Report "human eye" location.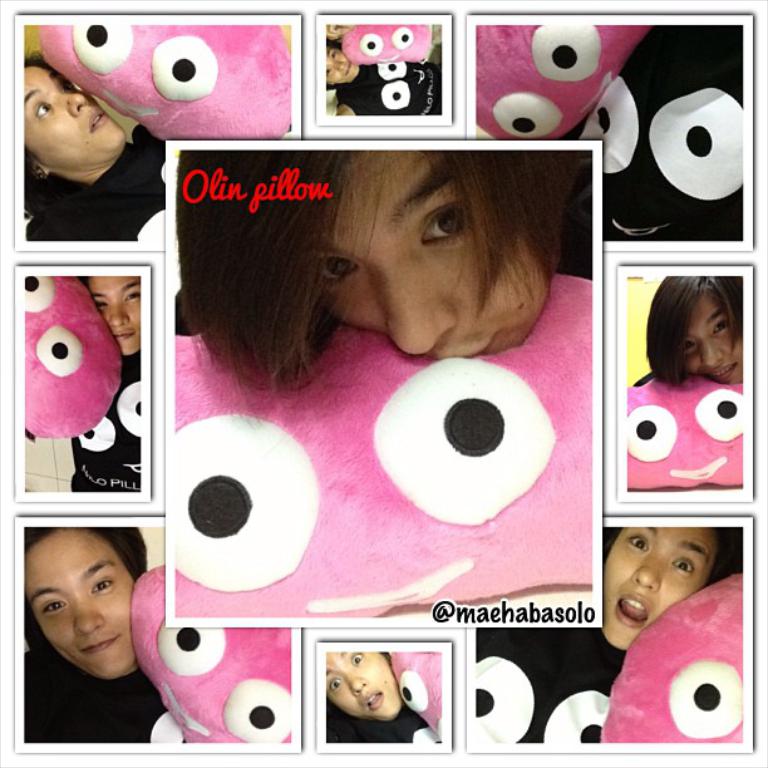
Report: 120, 287, 137, 302.
